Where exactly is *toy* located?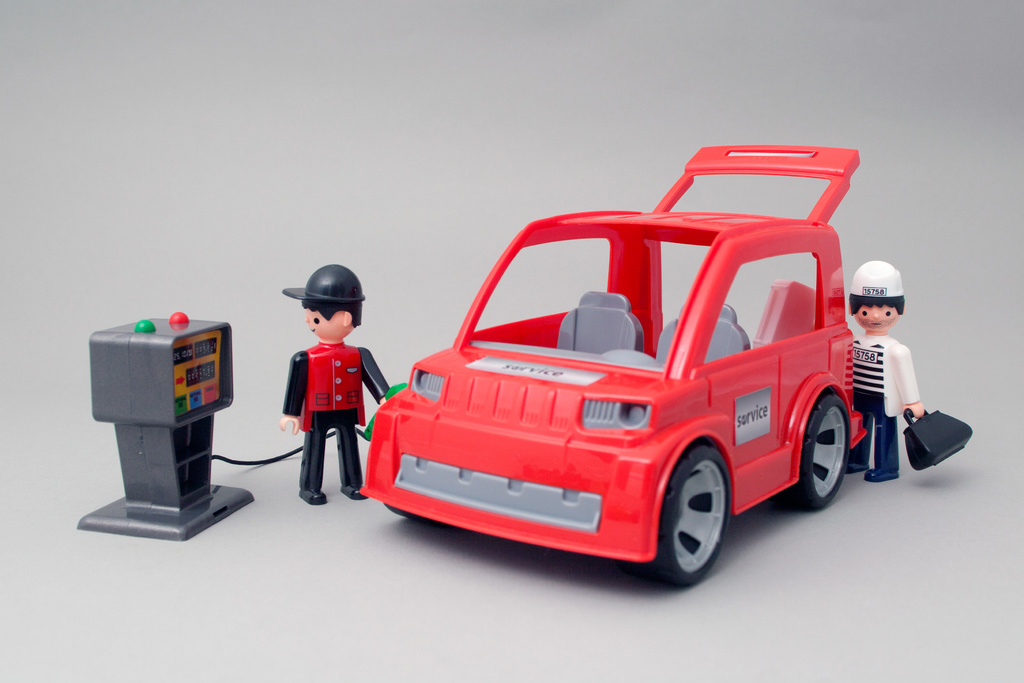
Its bounding box is Rect(76, 313, 406, 543).
